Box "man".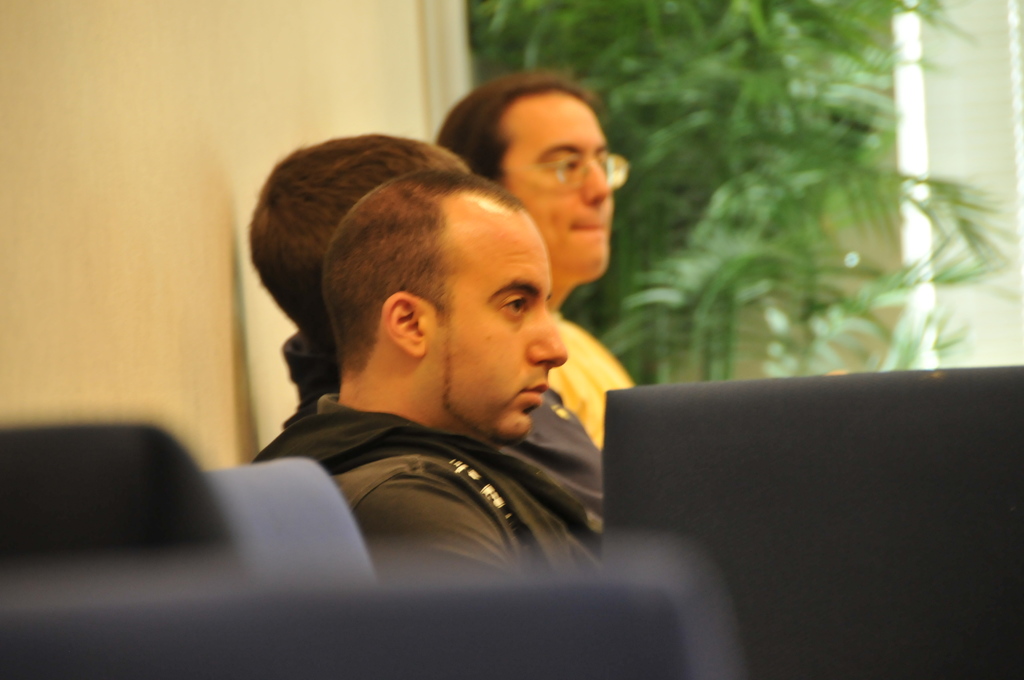
select_region(249, 134, 605, 468).
